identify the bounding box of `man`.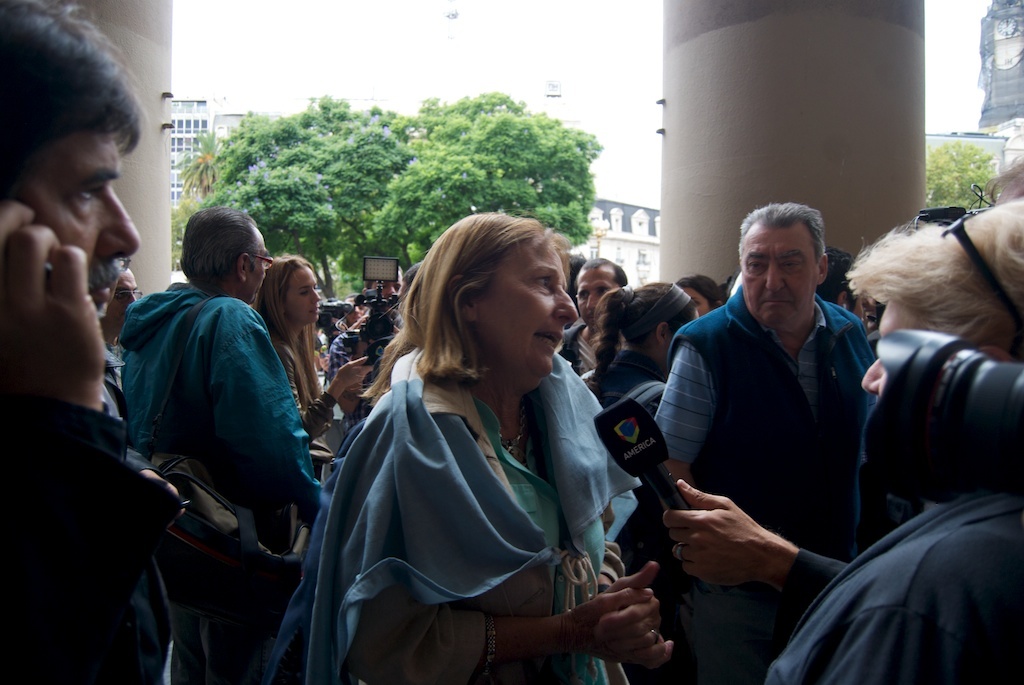
(659, 187, 884, 677).
